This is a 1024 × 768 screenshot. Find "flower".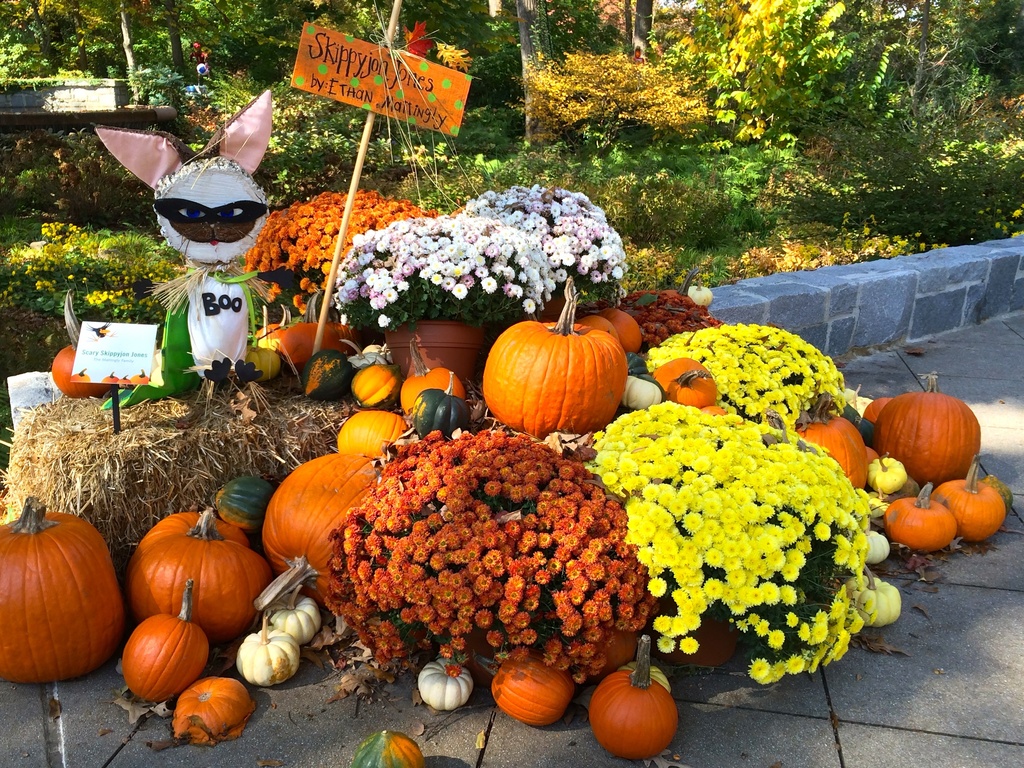
Bounding box: {"x1": 679, "y1": 633, "x2": 695, "y2": 657}.
